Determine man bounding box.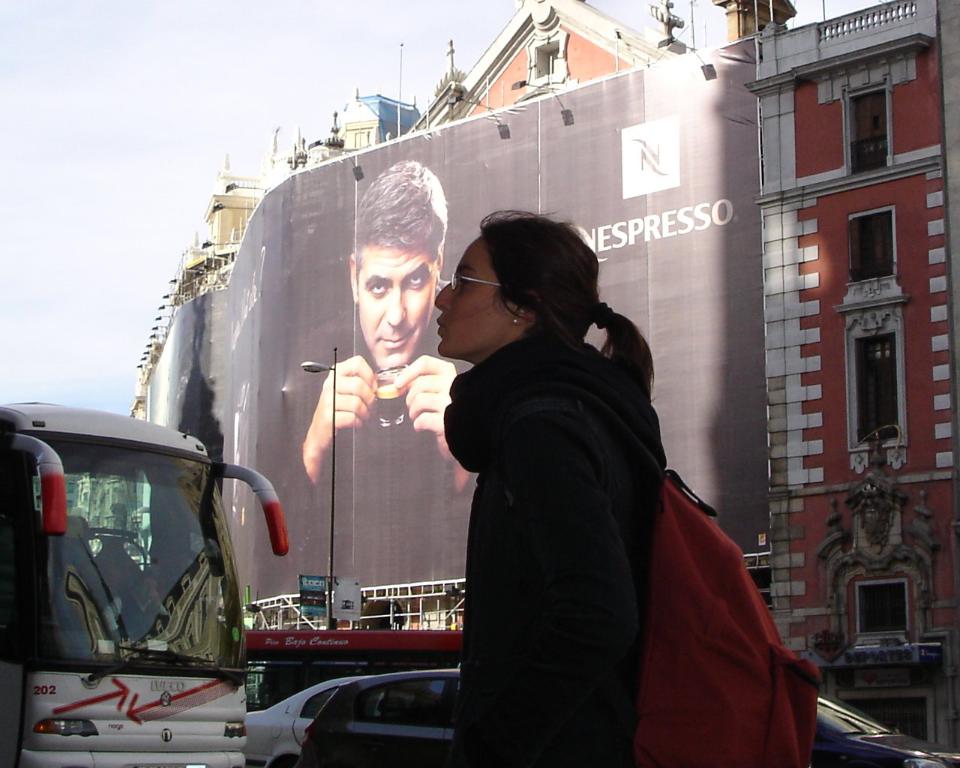
Determined: <box>430,203,678,767</box>.
